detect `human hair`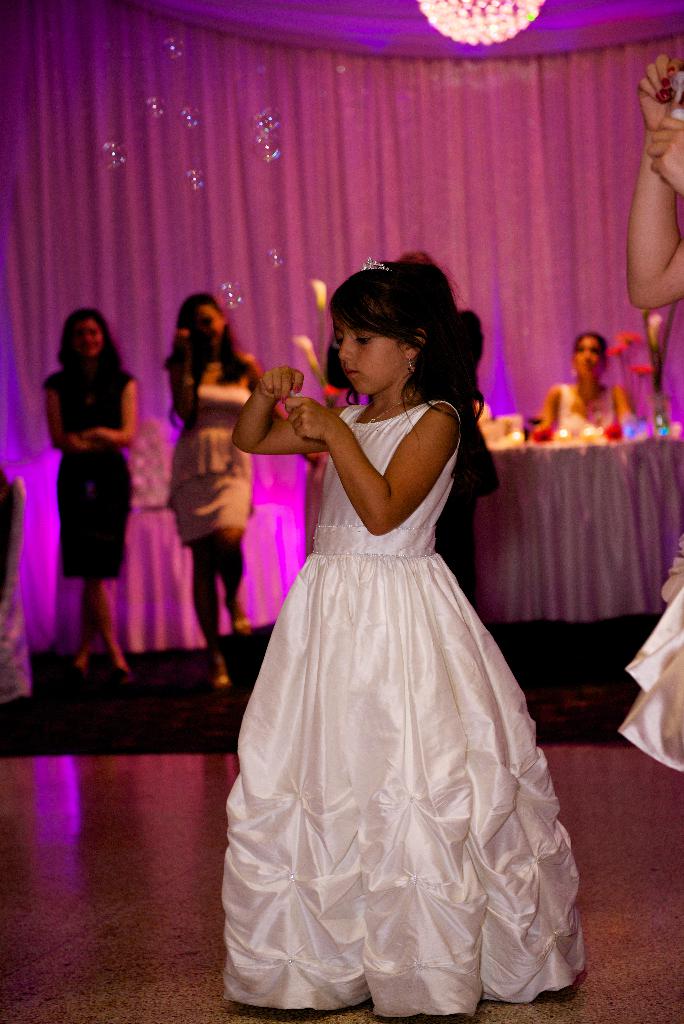
572 330 607 371
